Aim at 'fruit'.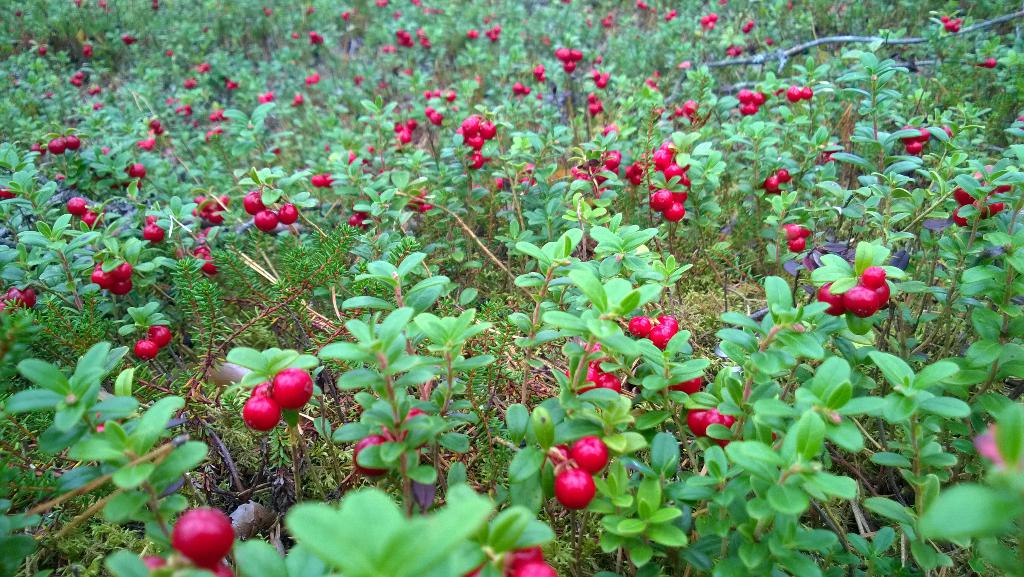
Aimed at [567,47,584,61].
